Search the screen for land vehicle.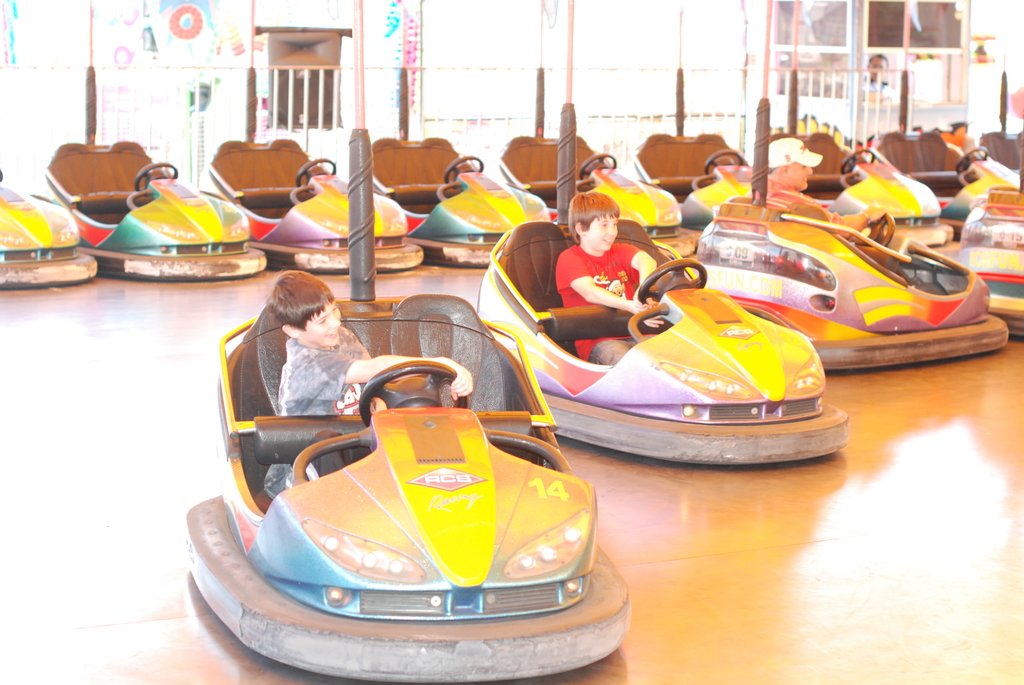
Found at 89 180 266 283.
